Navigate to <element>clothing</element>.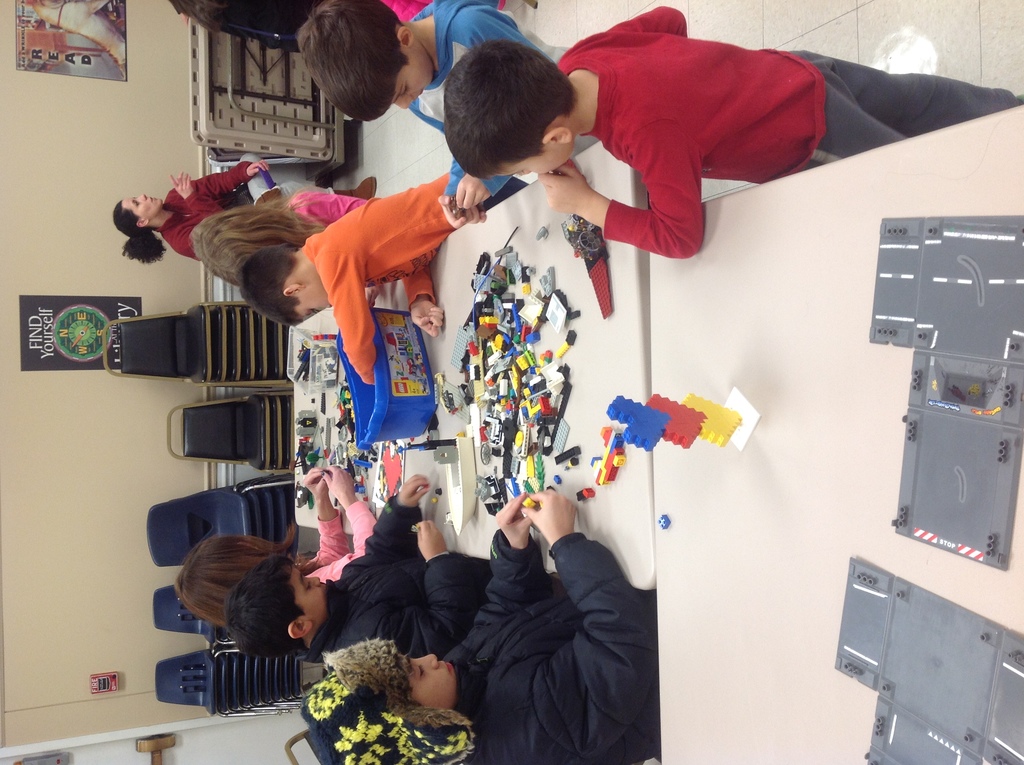
Navigation target: box(164, 156, 249, 259).
